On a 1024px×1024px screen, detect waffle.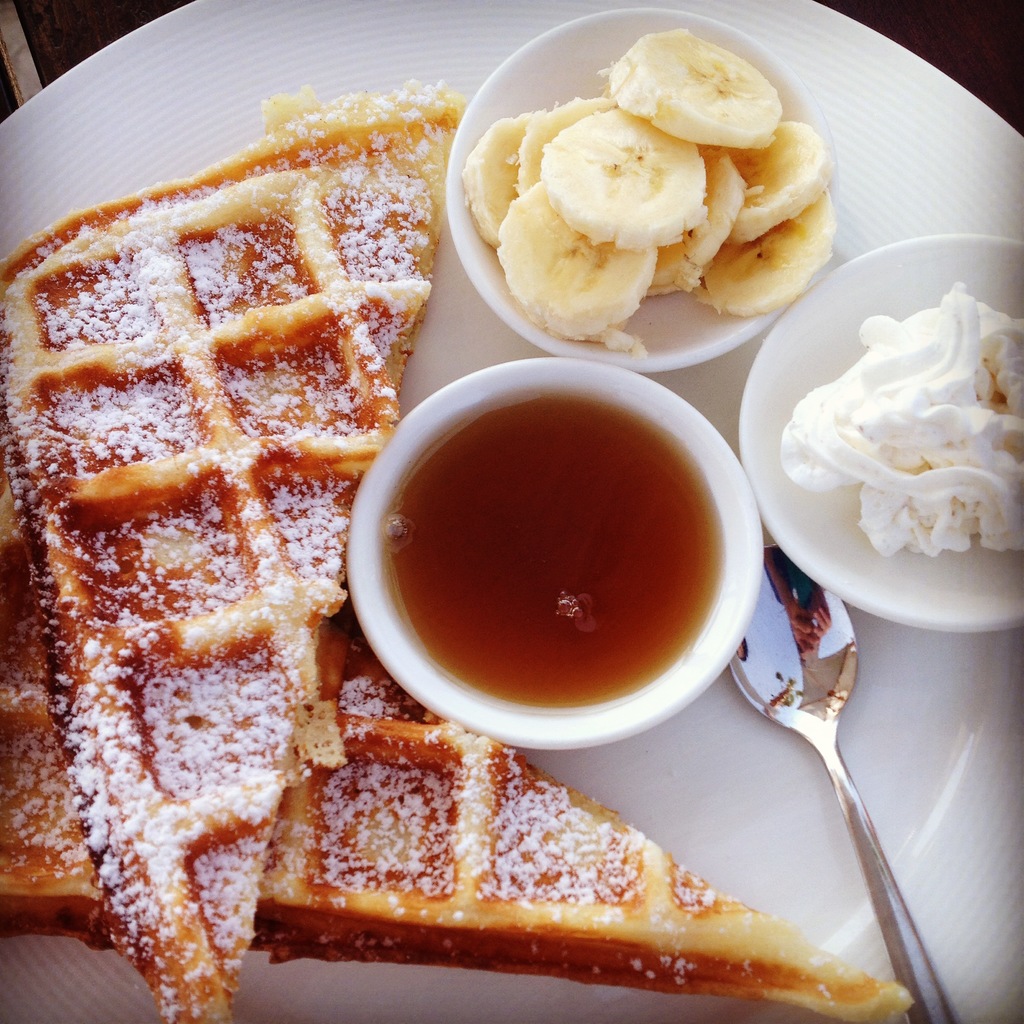
0,79,447,1022.
